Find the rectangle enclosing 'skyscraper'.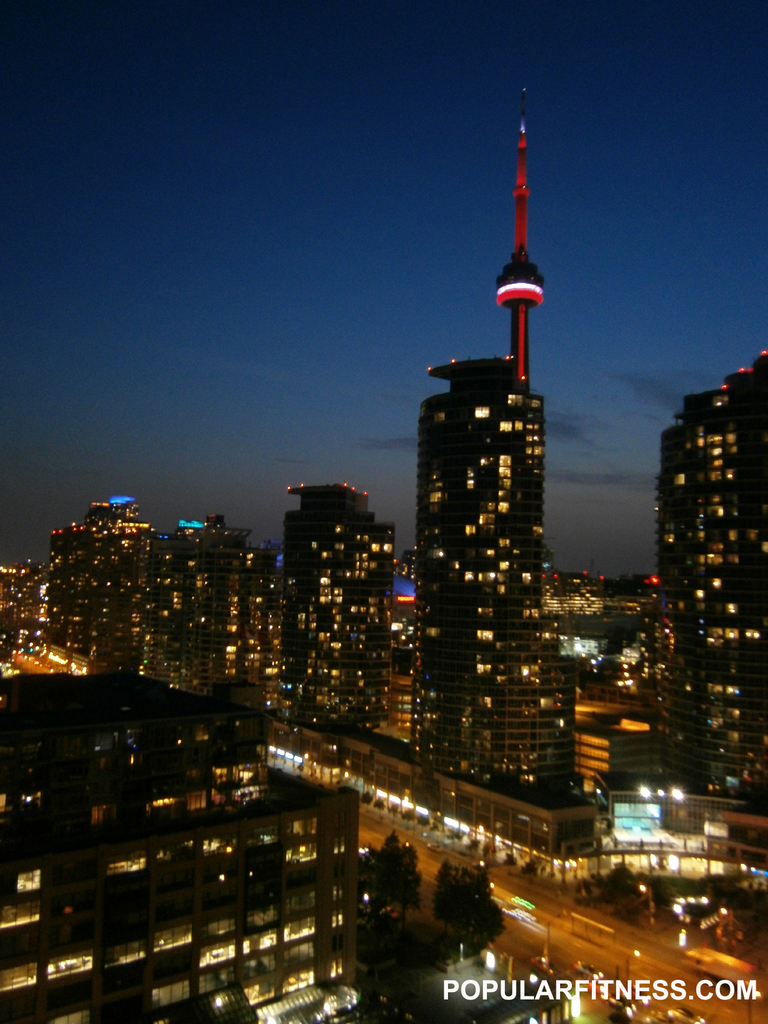
x1=113 y1=530 x2=218 y2=701.
